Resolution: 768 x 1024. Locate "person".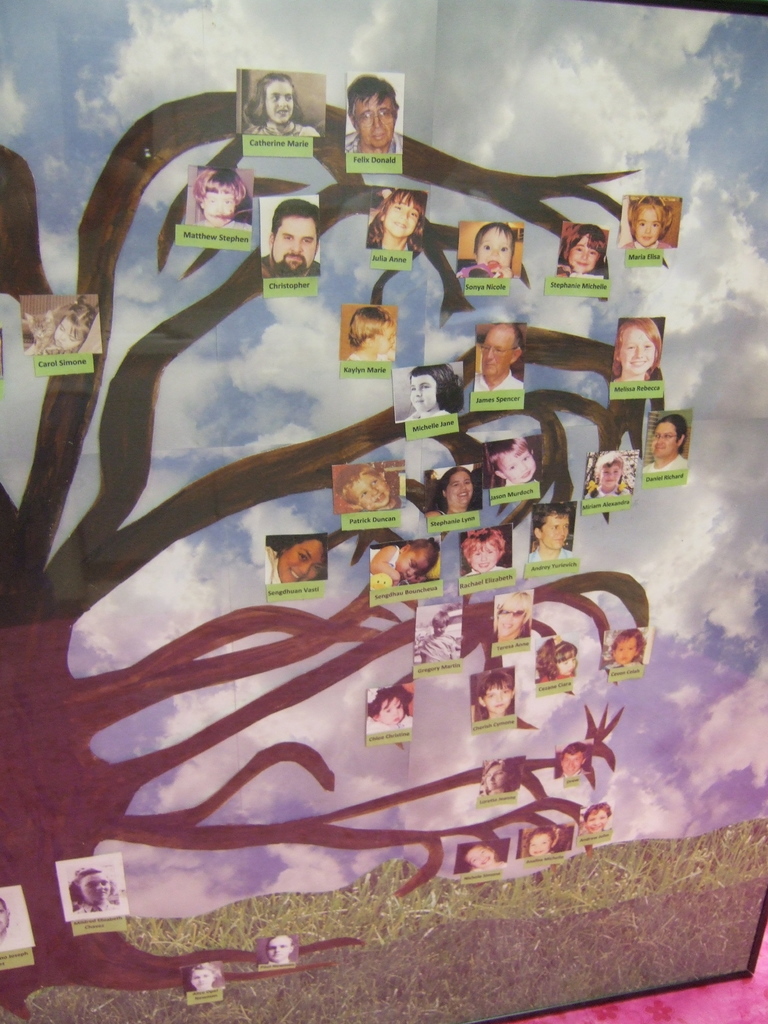
rect(474, 297, 548, 410).
